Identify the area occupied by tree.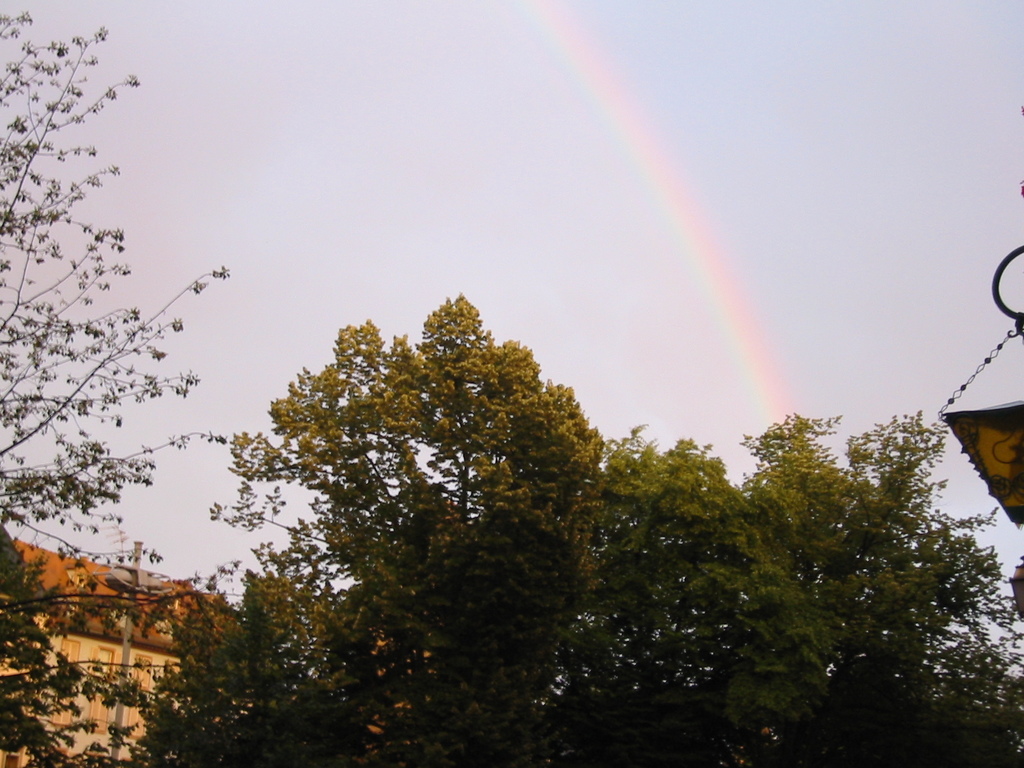
Area: 220 264 624 692.
